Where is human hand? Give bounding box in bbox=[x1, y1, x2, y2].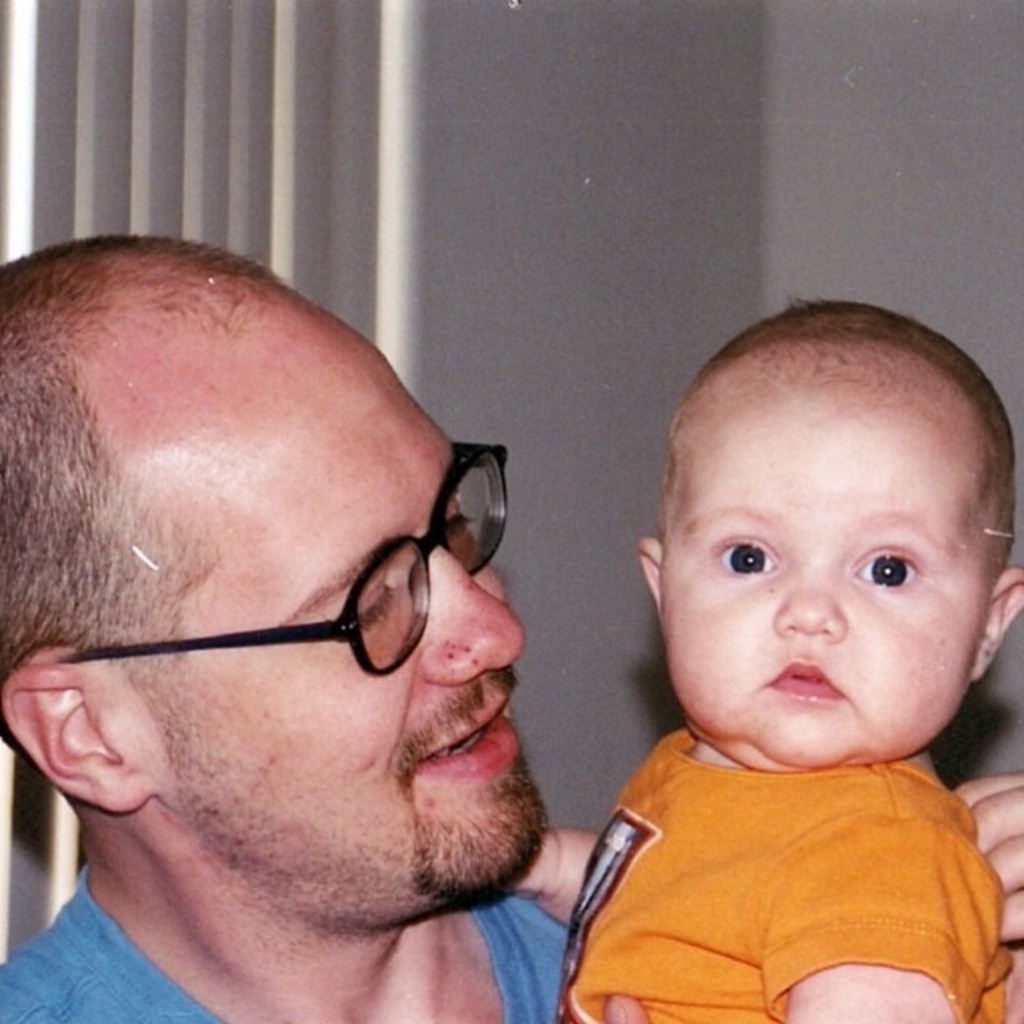
bbox=[952, 770, 1022, 946].
